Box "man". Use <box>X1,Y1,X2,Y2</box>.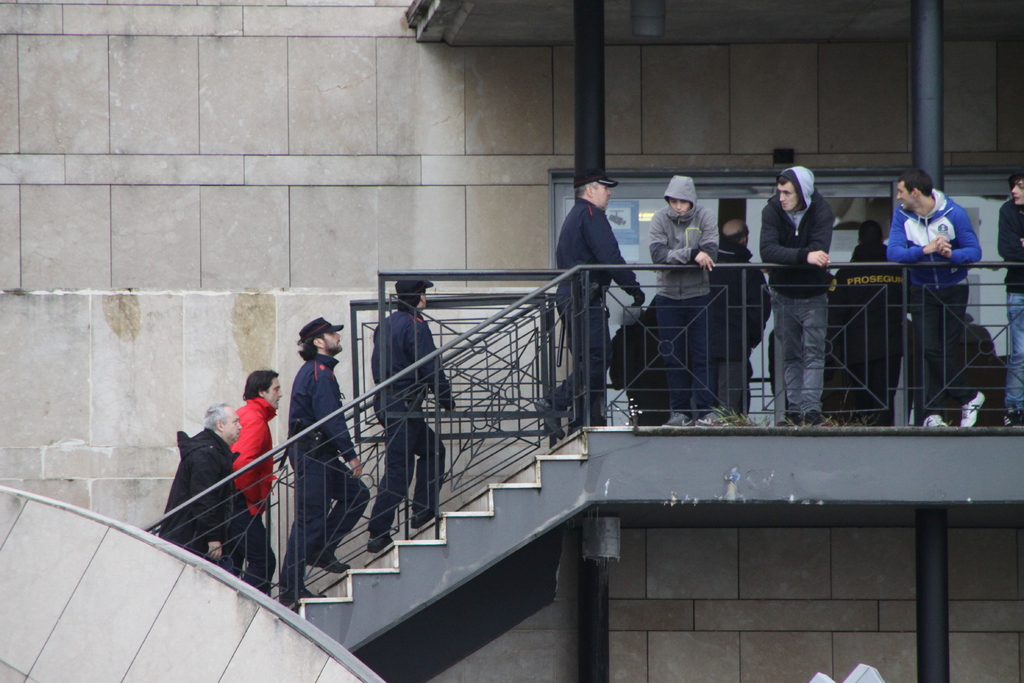
<box>531,160,643,444</box>.
